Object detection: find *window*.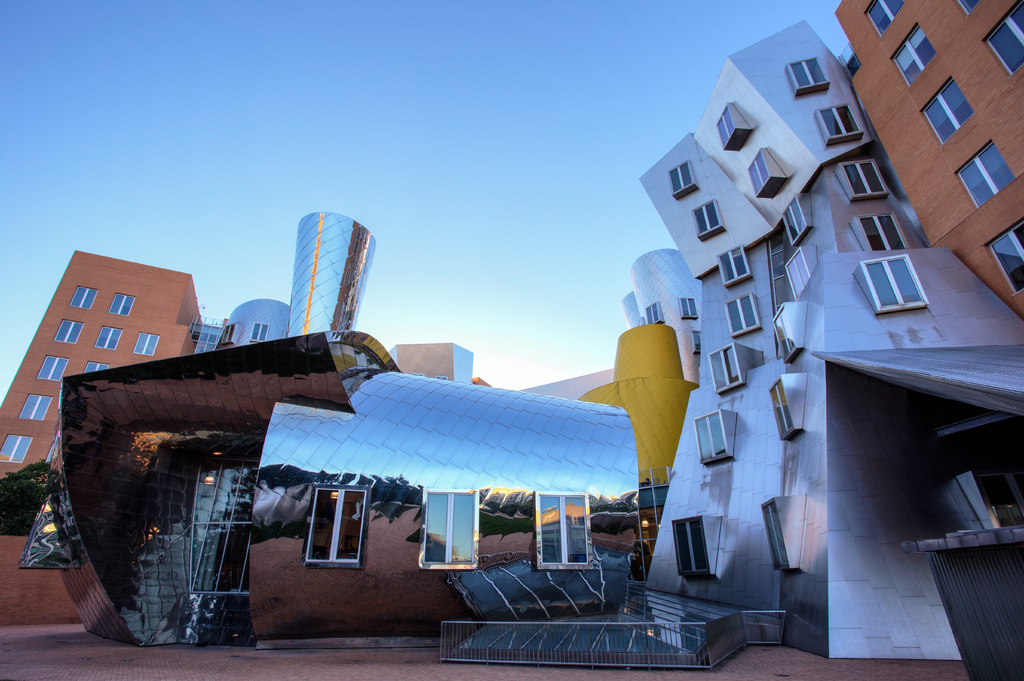
locate(863, 0, 902, 35).
